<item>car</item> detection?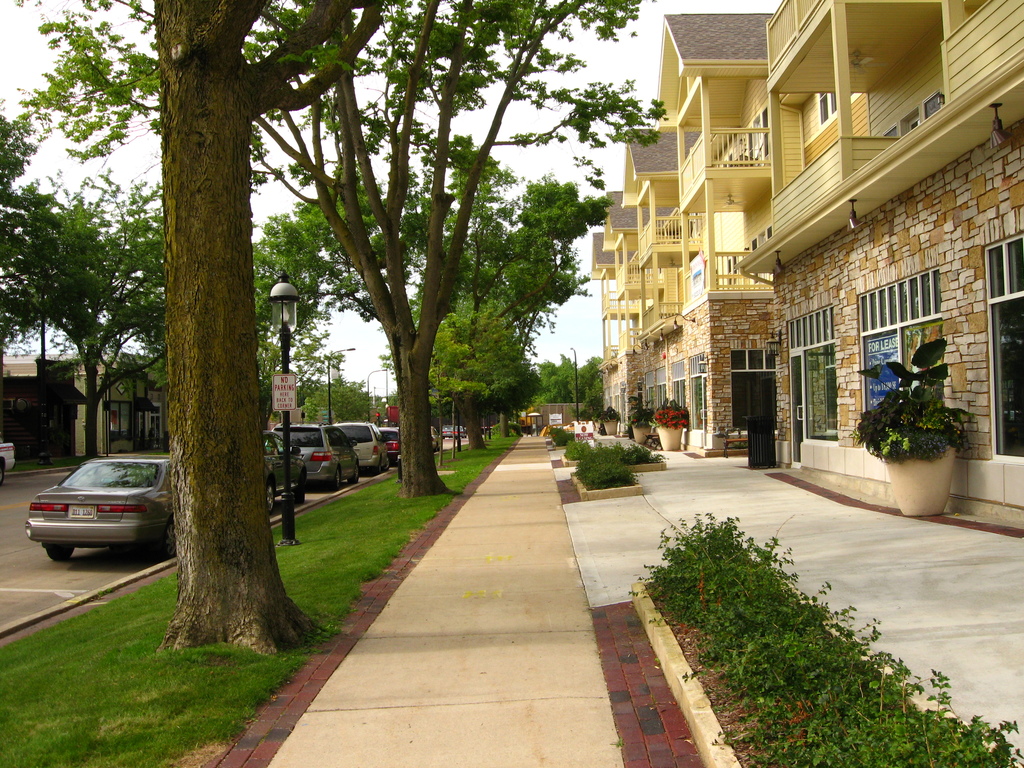
detection(375, 424, 406, 471)
